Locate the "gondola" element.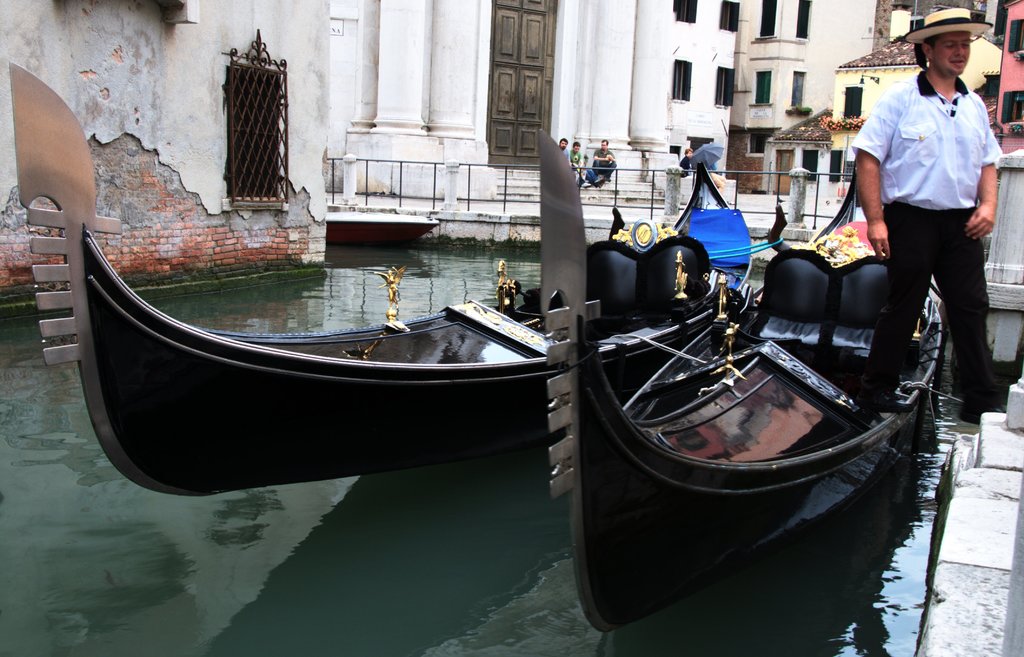
Element bbox: select_region(6, 59, 759, 511).
